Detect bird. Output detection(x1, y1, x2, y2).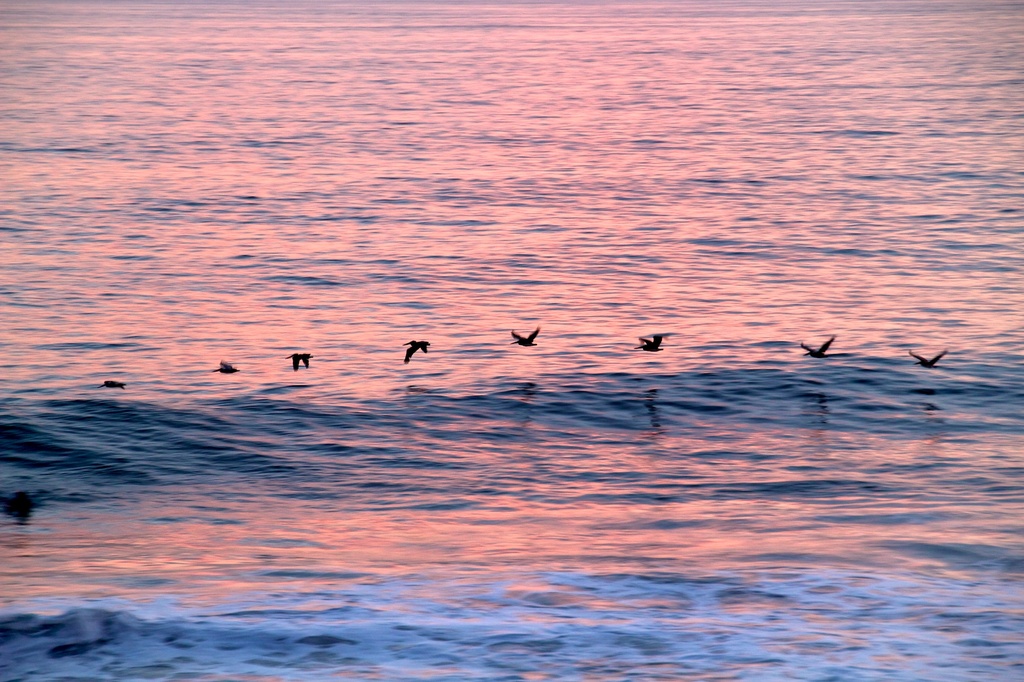
detection(797, 333, 840, 358).
